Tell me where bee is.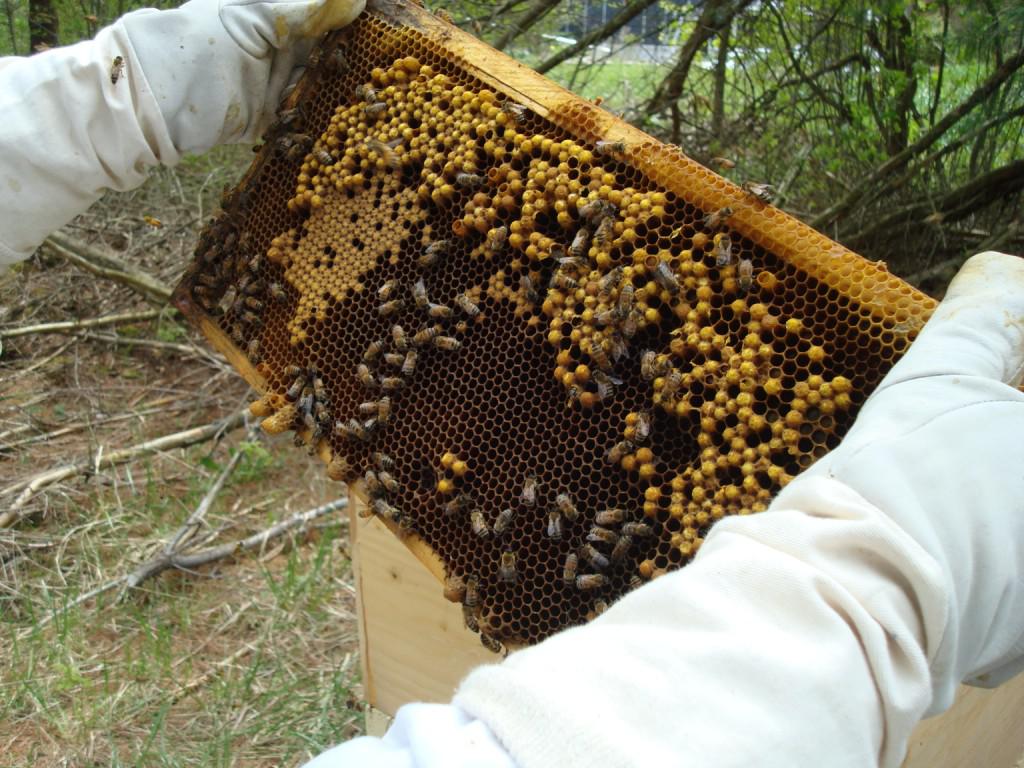
bee is at 639, 350, 652, 382.
